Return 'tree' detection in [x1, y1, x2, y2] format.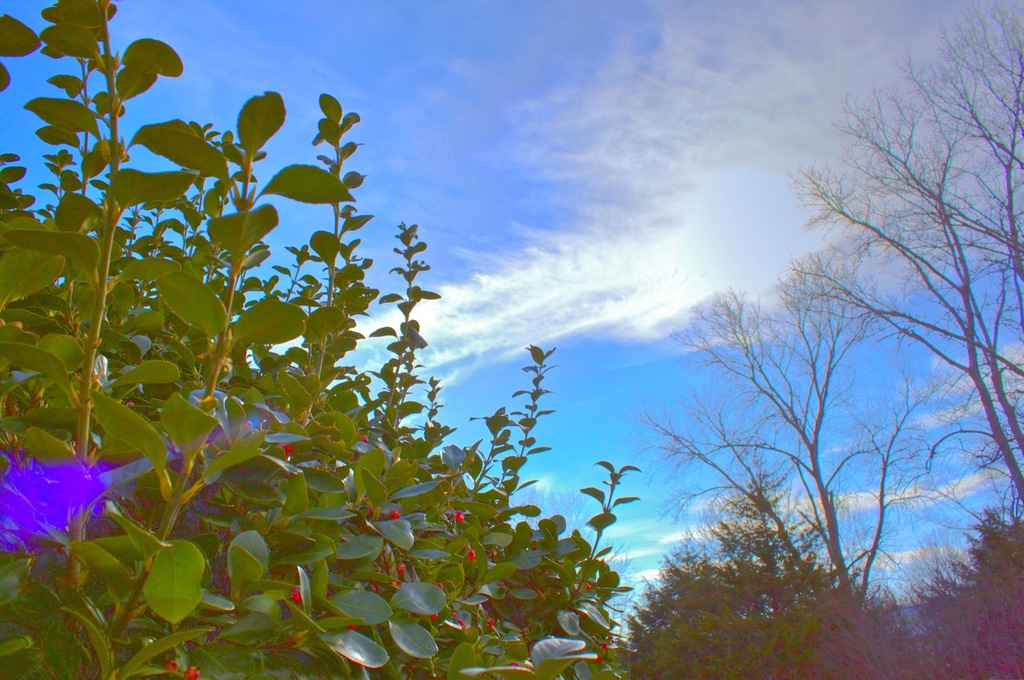
[909, 505, 1023, 678].
